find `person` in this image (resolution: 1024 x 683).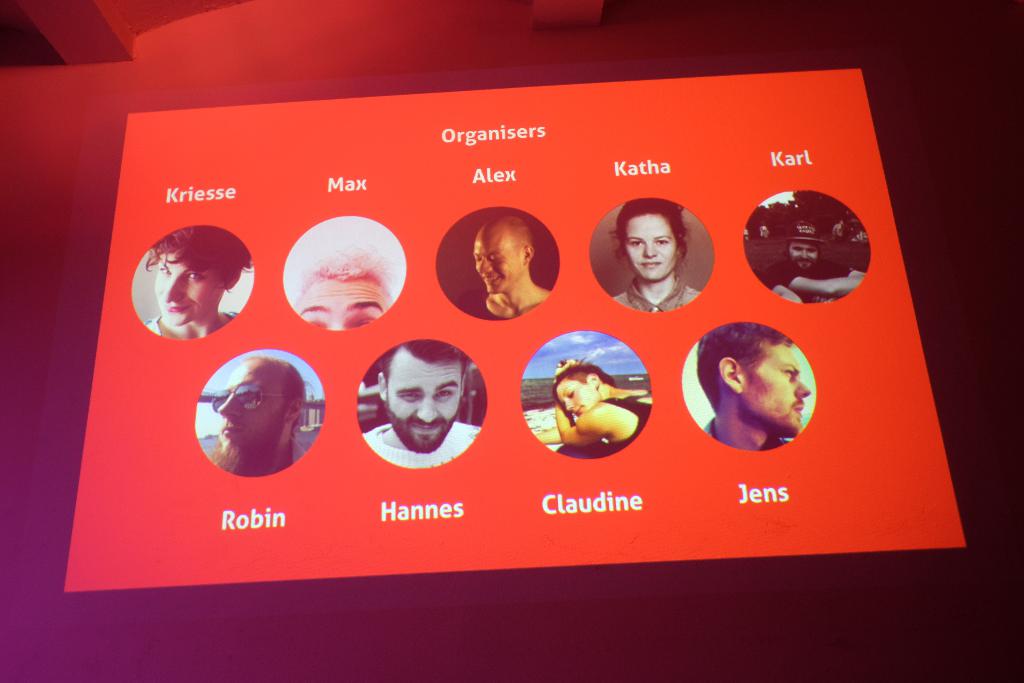
bbox(593, 192, 726, 325).
